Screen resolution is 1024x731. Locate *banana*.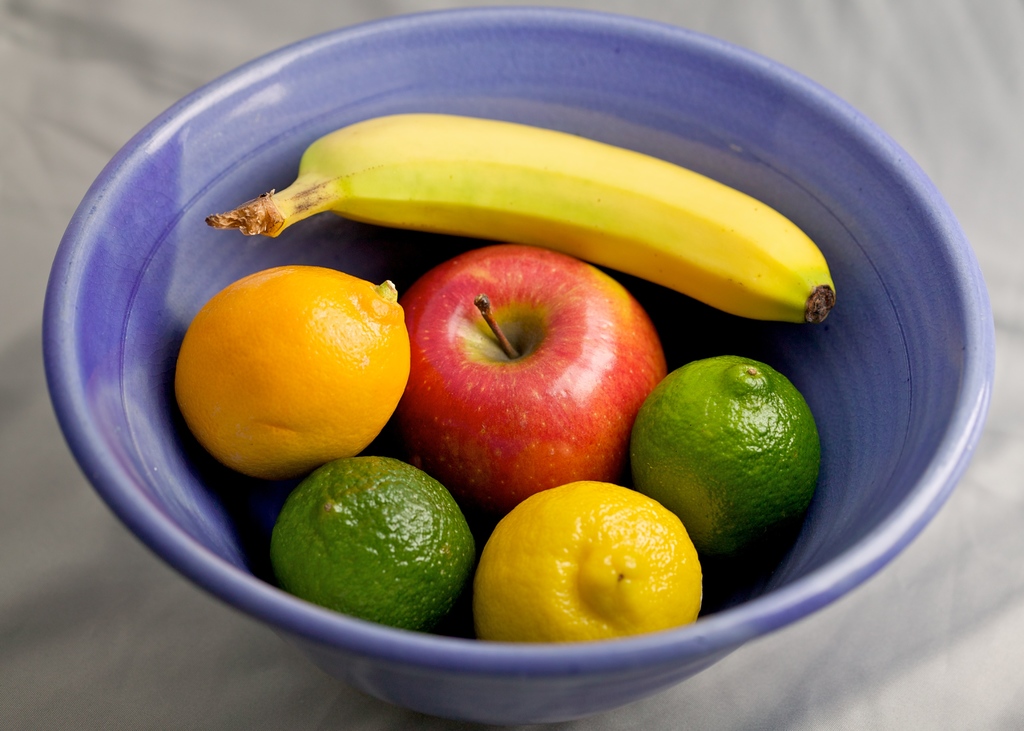
box=[238, 108, 845, 330].
